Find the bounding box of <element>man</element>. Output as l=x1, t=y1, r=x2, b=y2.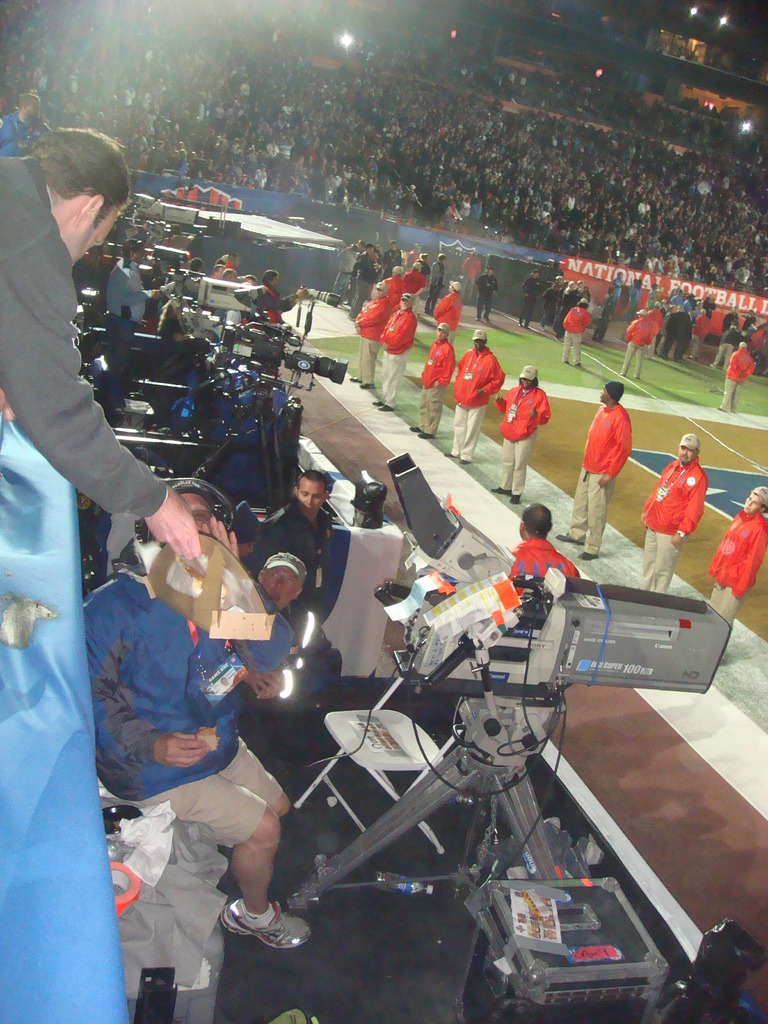
l=630, t=274, r=643, b=319.
